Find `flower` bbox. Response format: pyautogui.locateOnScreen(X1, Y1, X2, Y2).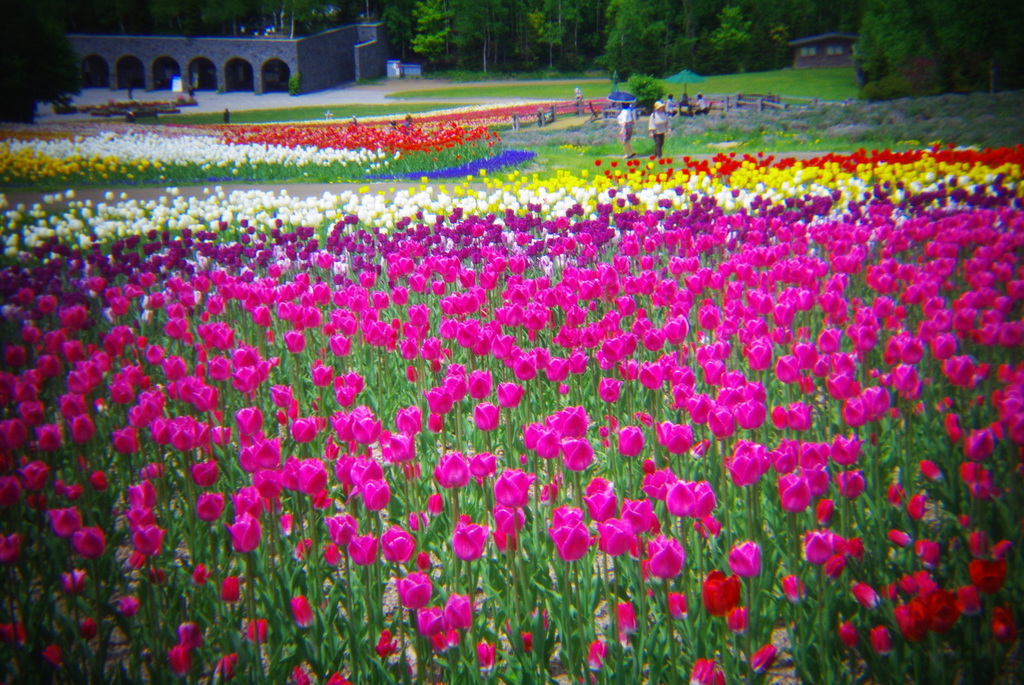
pyautogui.locateOnScreen(211, 652, 238, 684).
